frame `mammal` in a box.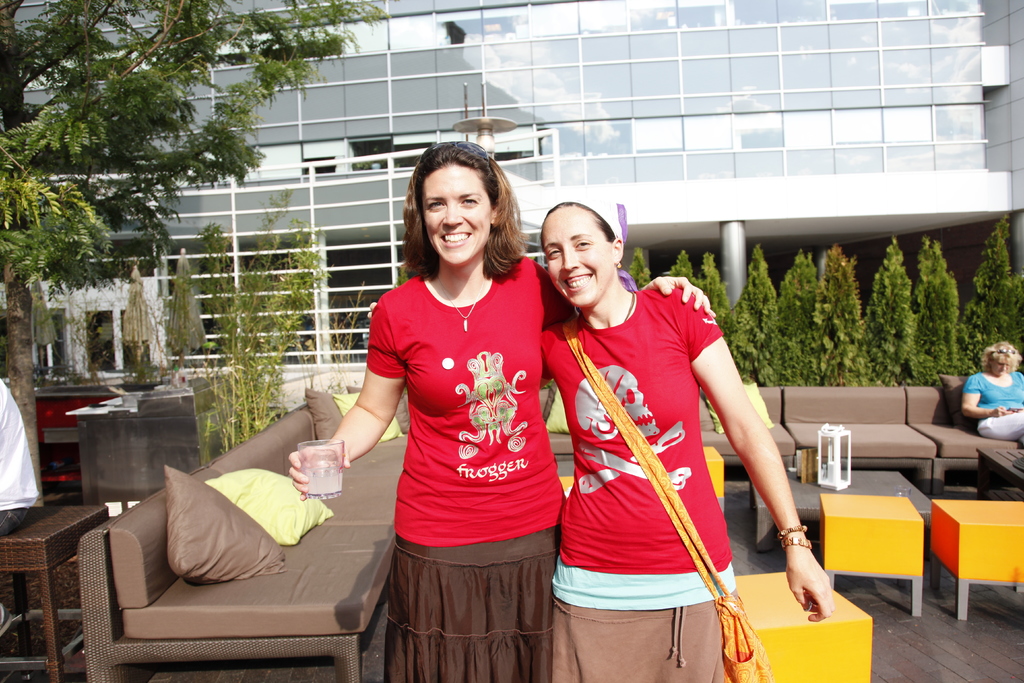
left=965, top=336, right=1023, bottom=448.
